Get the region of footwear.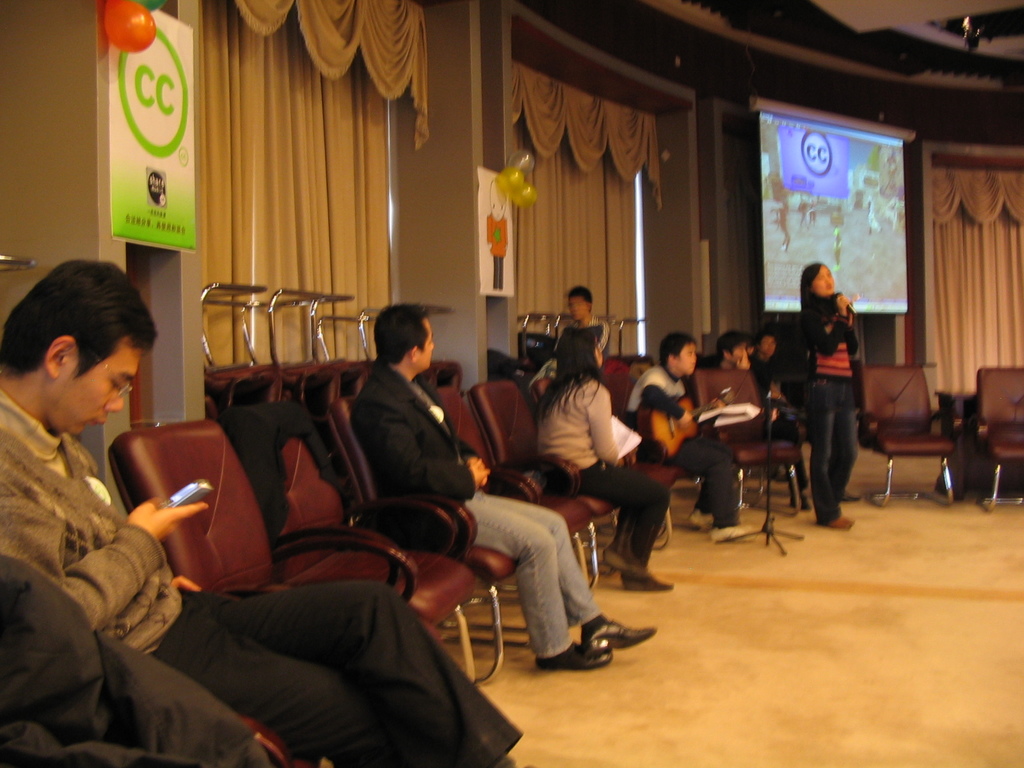
bbox=(602, 526, 652, 574).
